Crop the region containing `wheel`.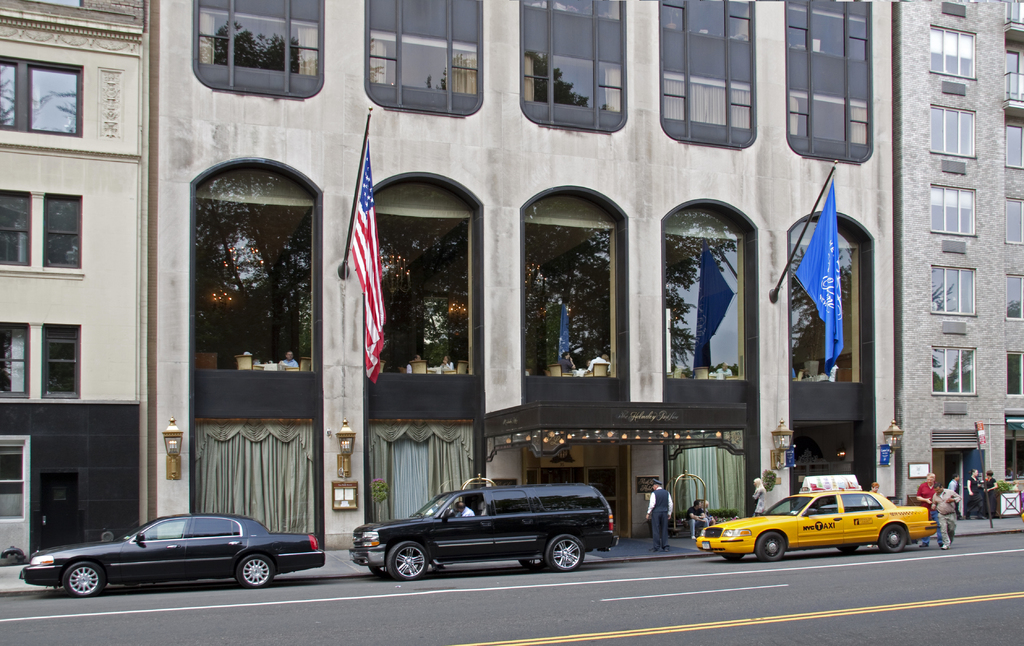
Crop region: 837 546 857 551.
